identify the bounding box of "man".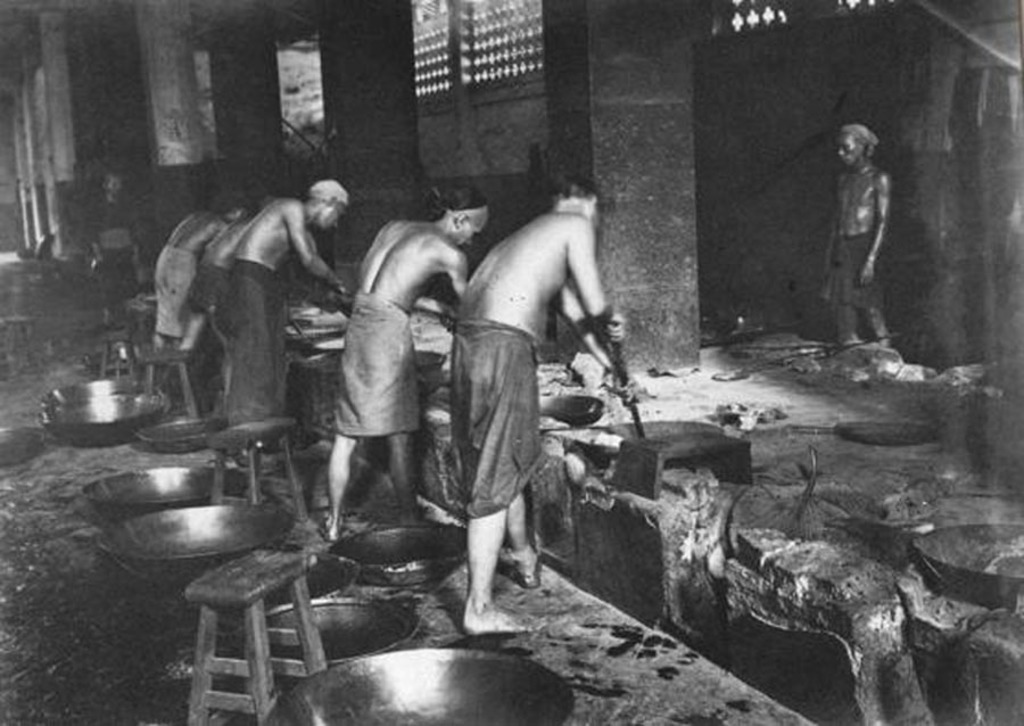
box=[329, 159, 501, 542].
